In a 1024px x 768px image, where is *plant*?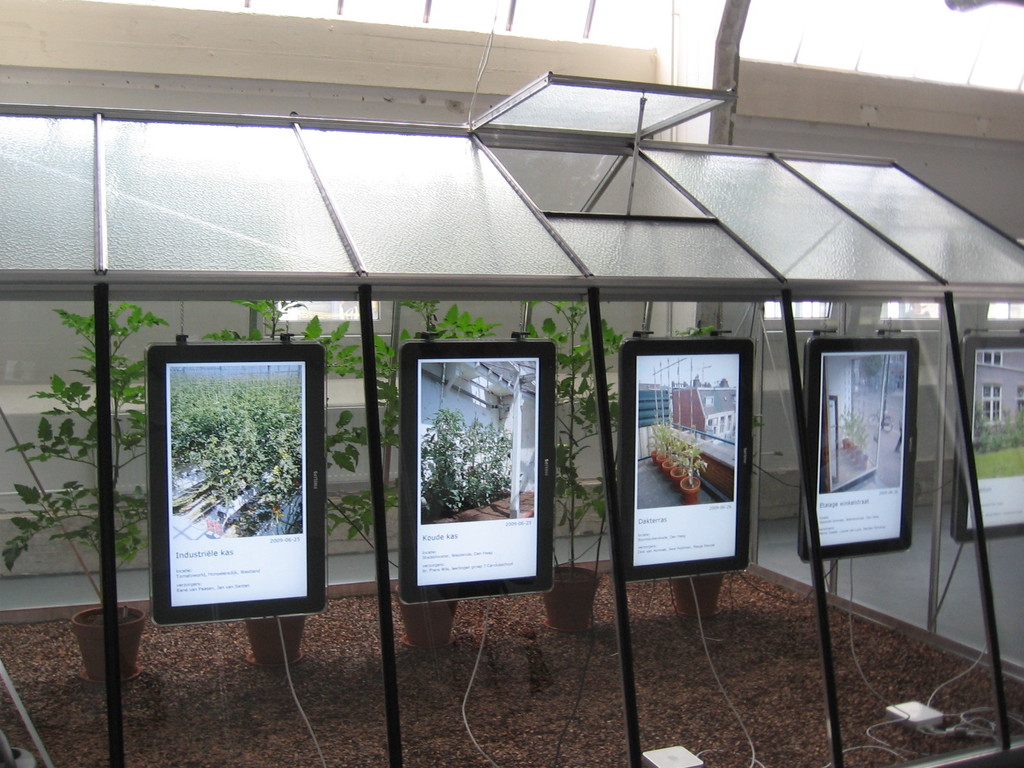
[528, 296, 607, 584].
